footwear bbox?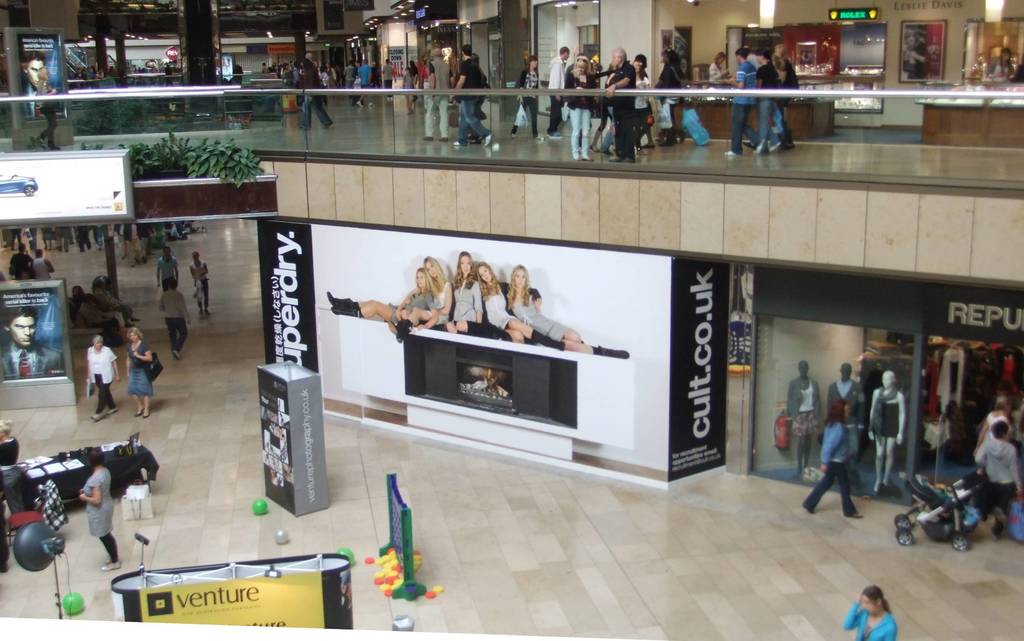
<region>54, 142, 61, 150</region>
